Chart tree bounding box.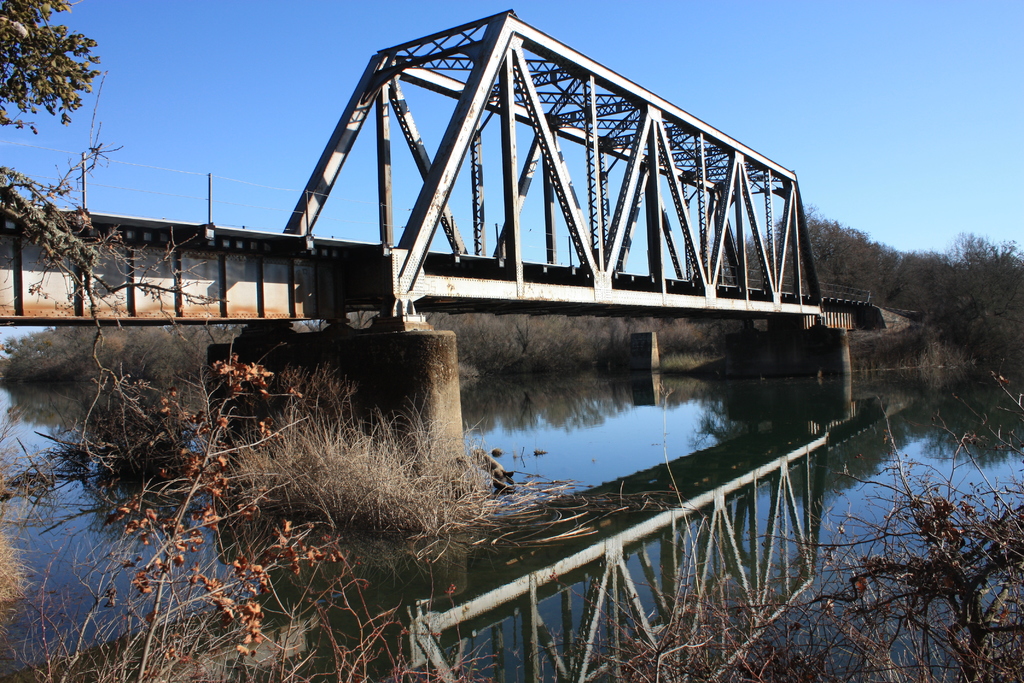
Charted: Rect(944, 225, 1023, 342).
